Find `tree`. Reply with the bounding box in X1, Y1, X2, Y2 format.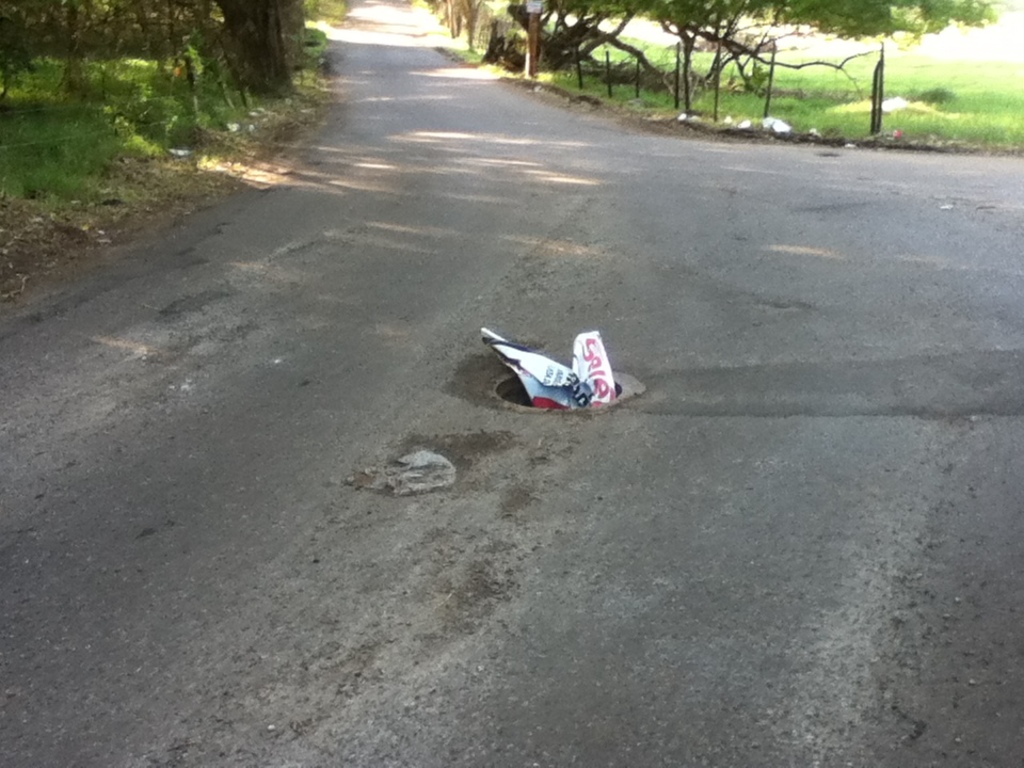
435, 0, 506, 66.
